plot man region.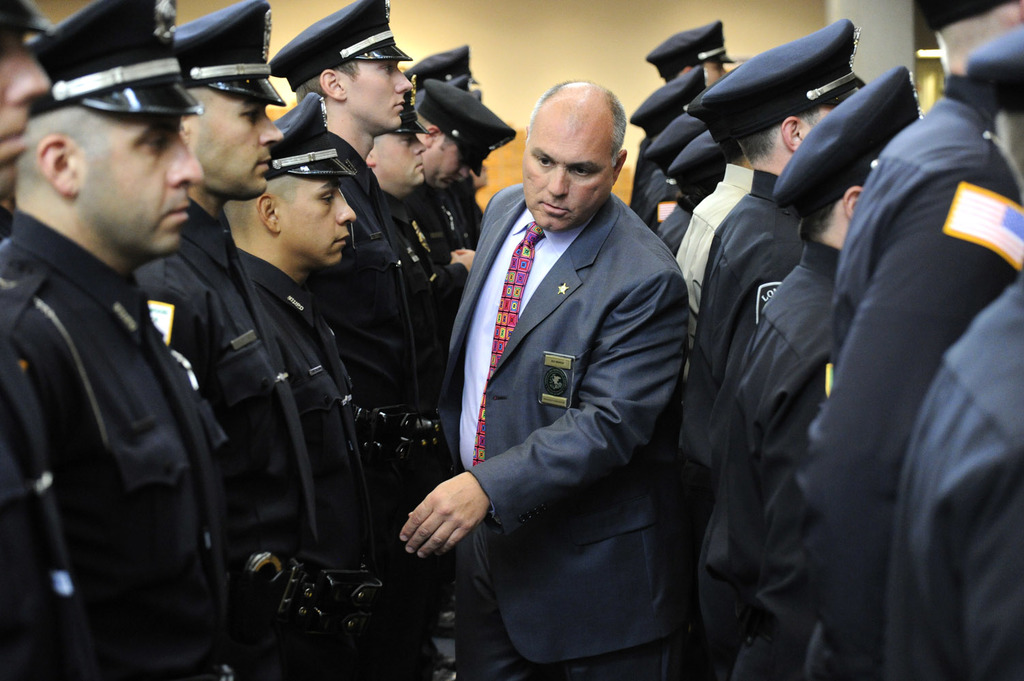
Plotted at pyautogui.locateOnScreen(253, 83, 399, 680).
